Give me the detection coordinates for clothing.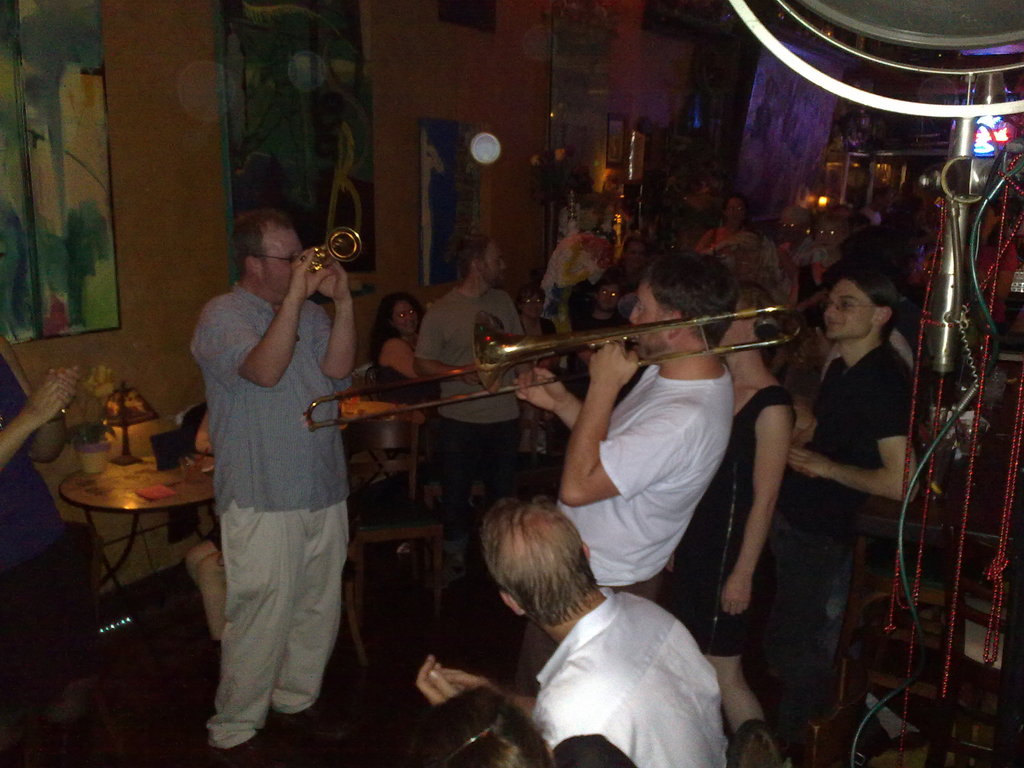
Rect(521, 580, 730, 767).
